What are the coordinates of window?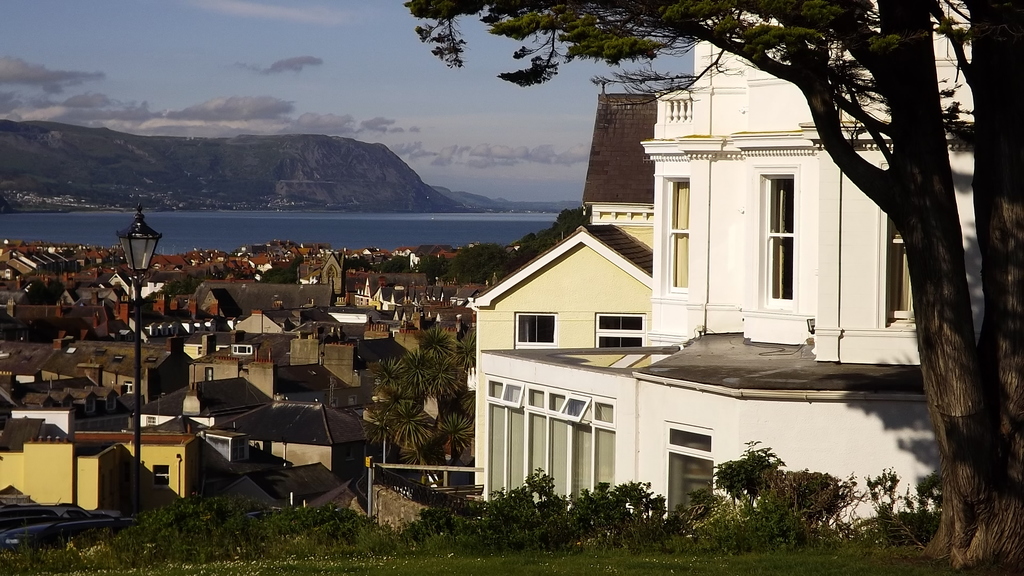
<box>883,214,919,326</box>.
